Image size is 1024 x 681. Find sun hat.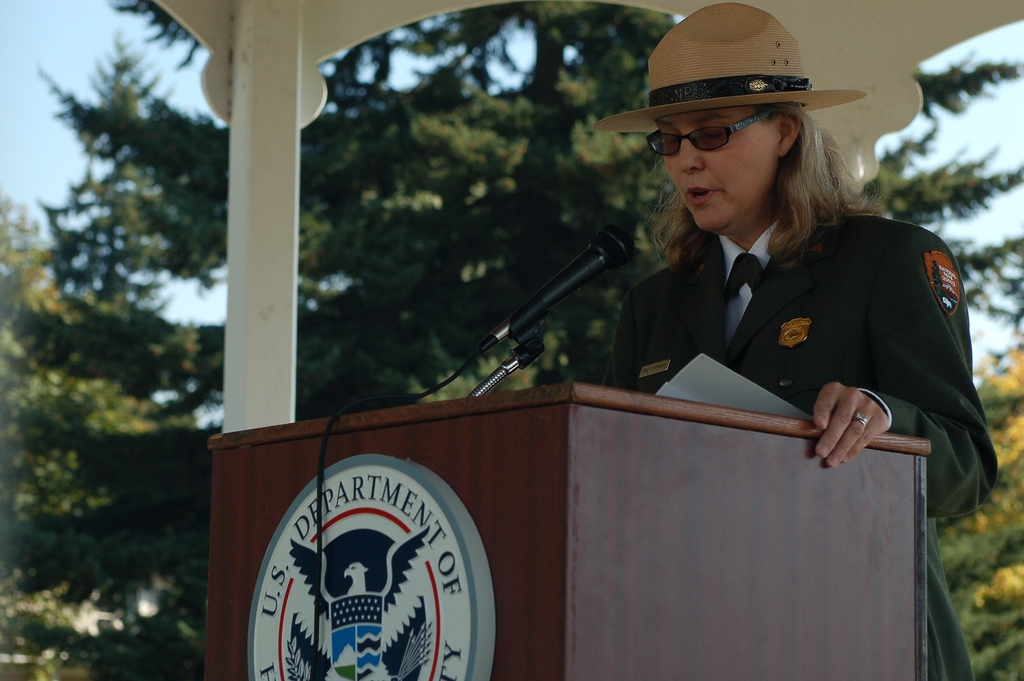
590,0,870,130.
